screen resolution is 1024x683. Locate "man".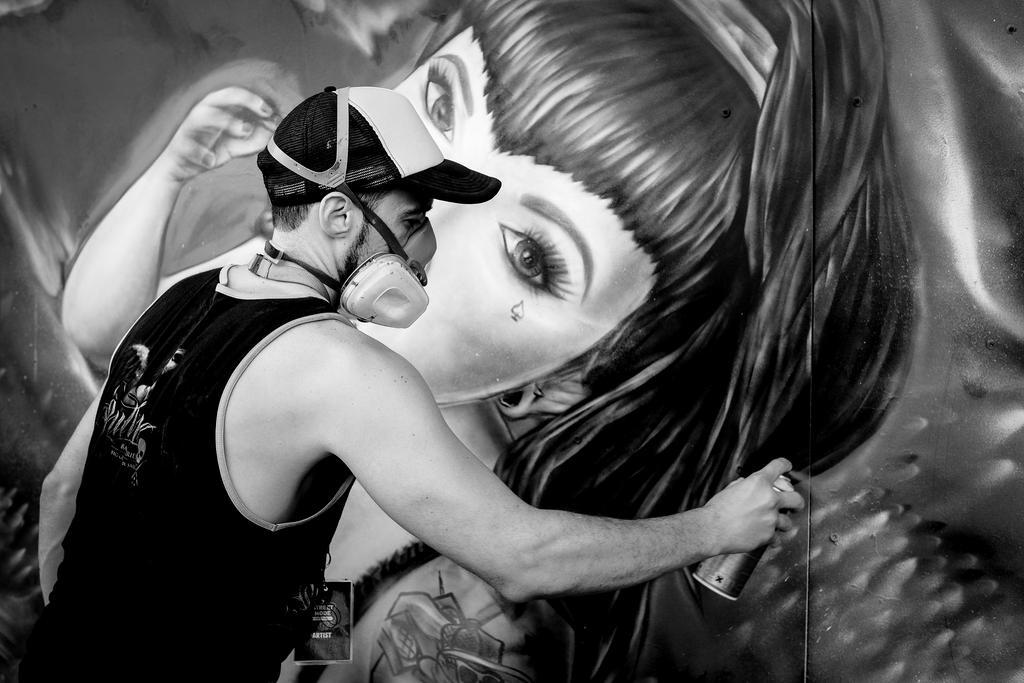
locate(20, 84, 807, 682).
